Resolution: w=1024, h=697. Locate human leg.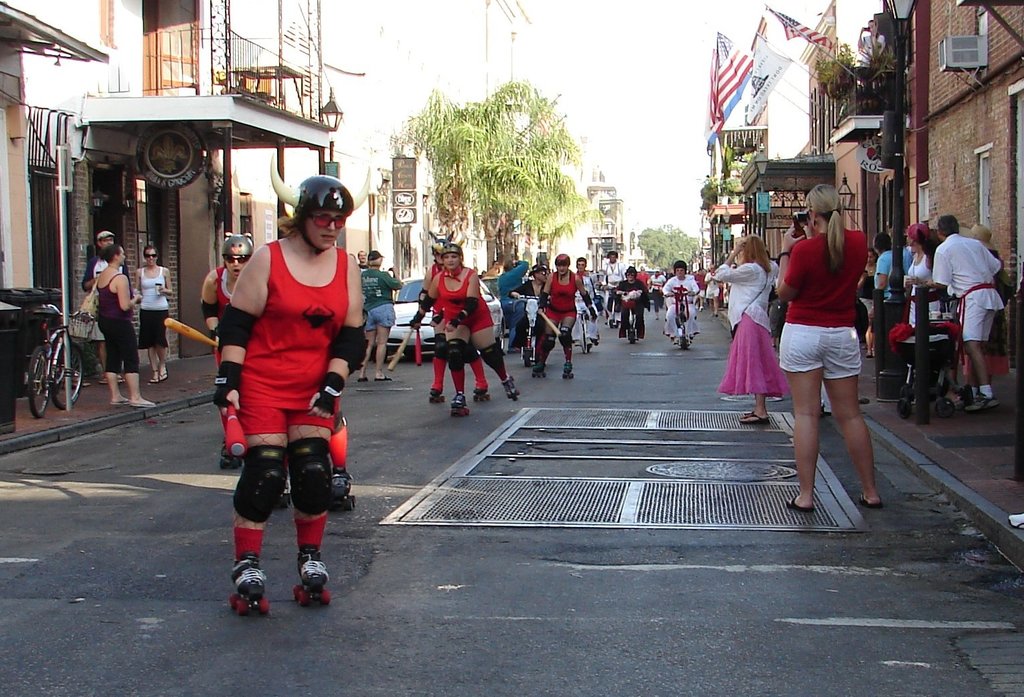
crop(634, 300, 645, 341).
